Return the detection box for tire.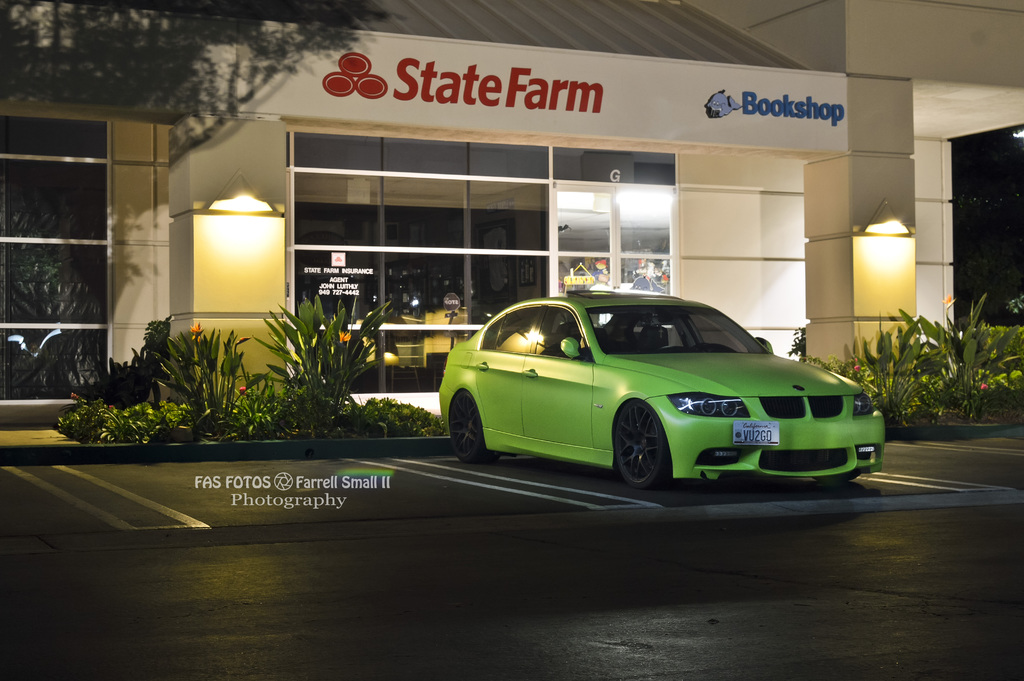
(x1=620, y1=414, x2=686, y2=491).
